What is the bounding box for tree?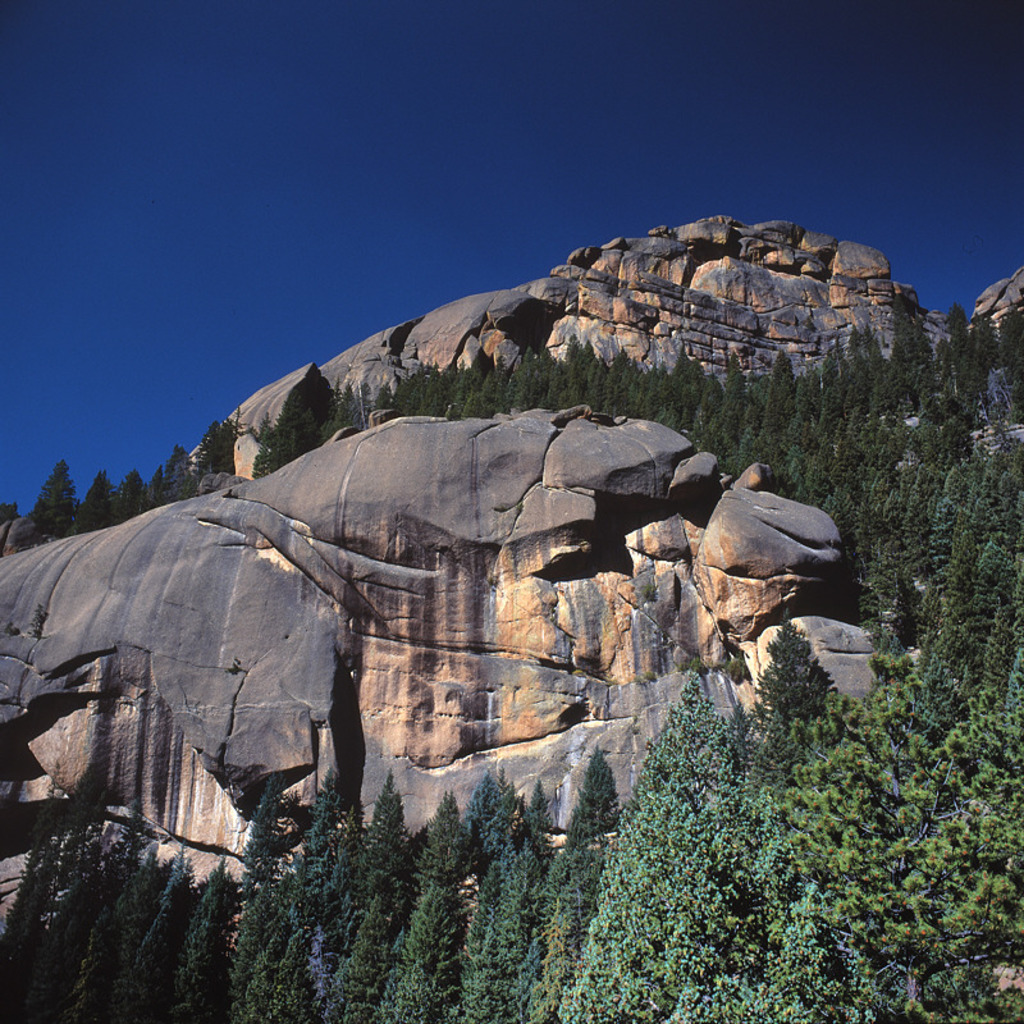
(x1=0, y1=361, x2=353, y2=554).
